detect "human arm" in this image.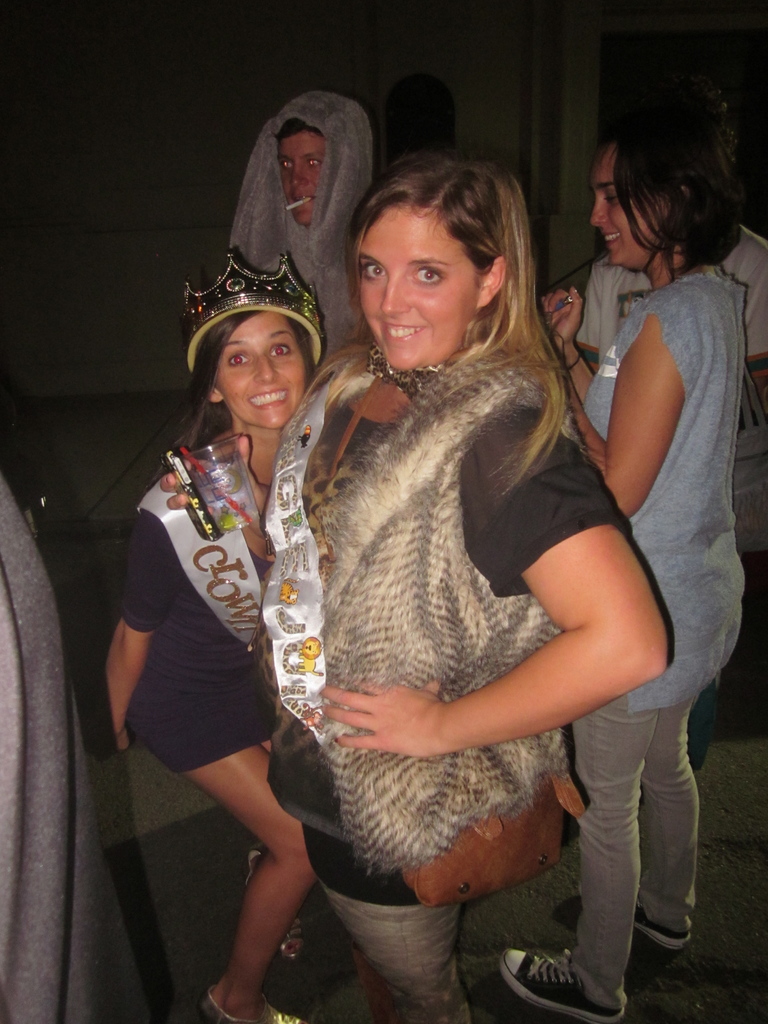
Detection: region(93, 520, 170, 760).
